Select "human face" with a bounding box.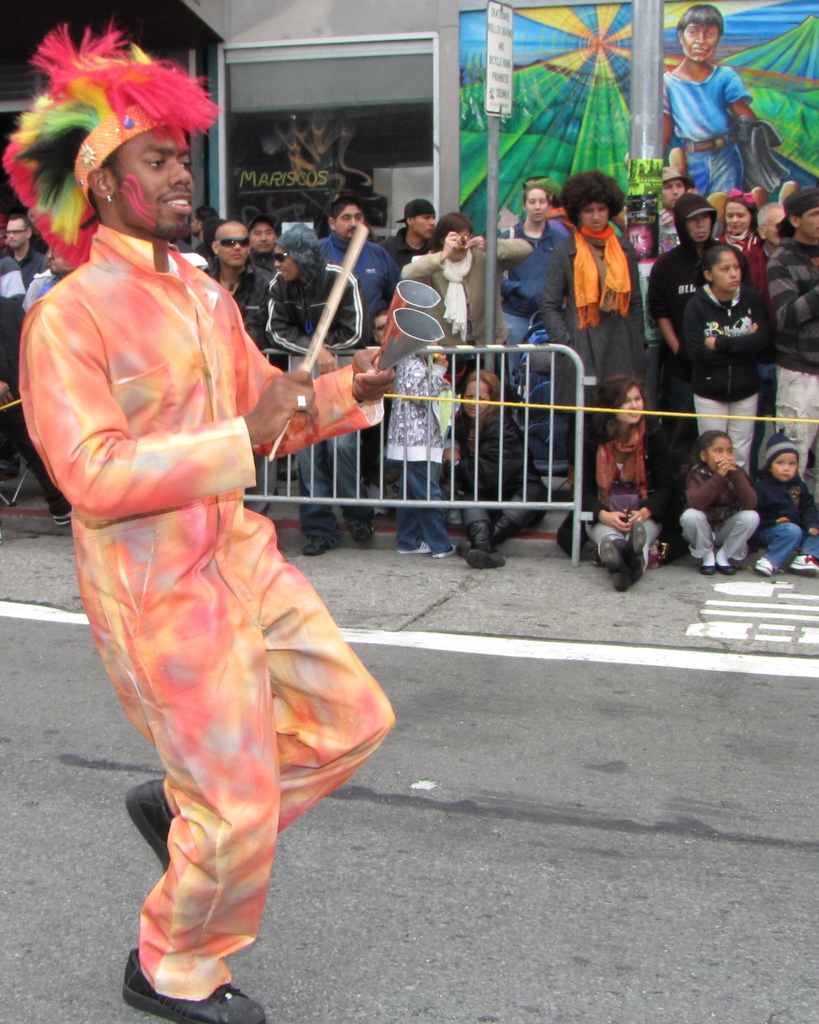
Rect(116, 124, 197, 241).
